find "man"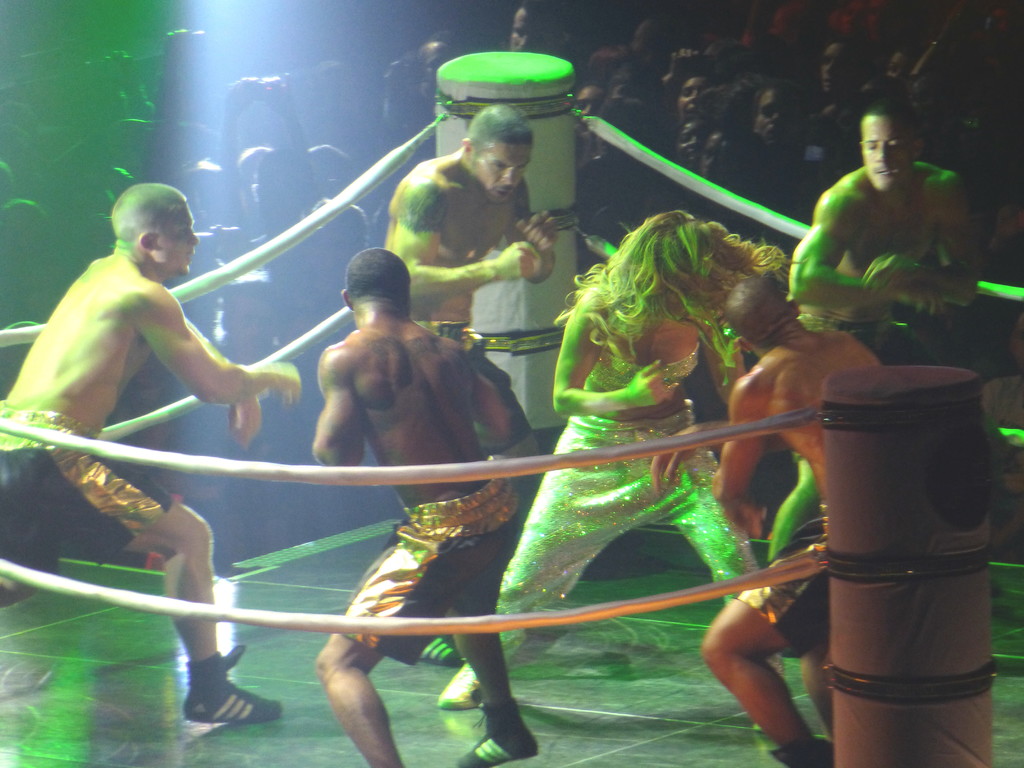
pyautogui.locateOnScreen(768, 100, 981, 563)
